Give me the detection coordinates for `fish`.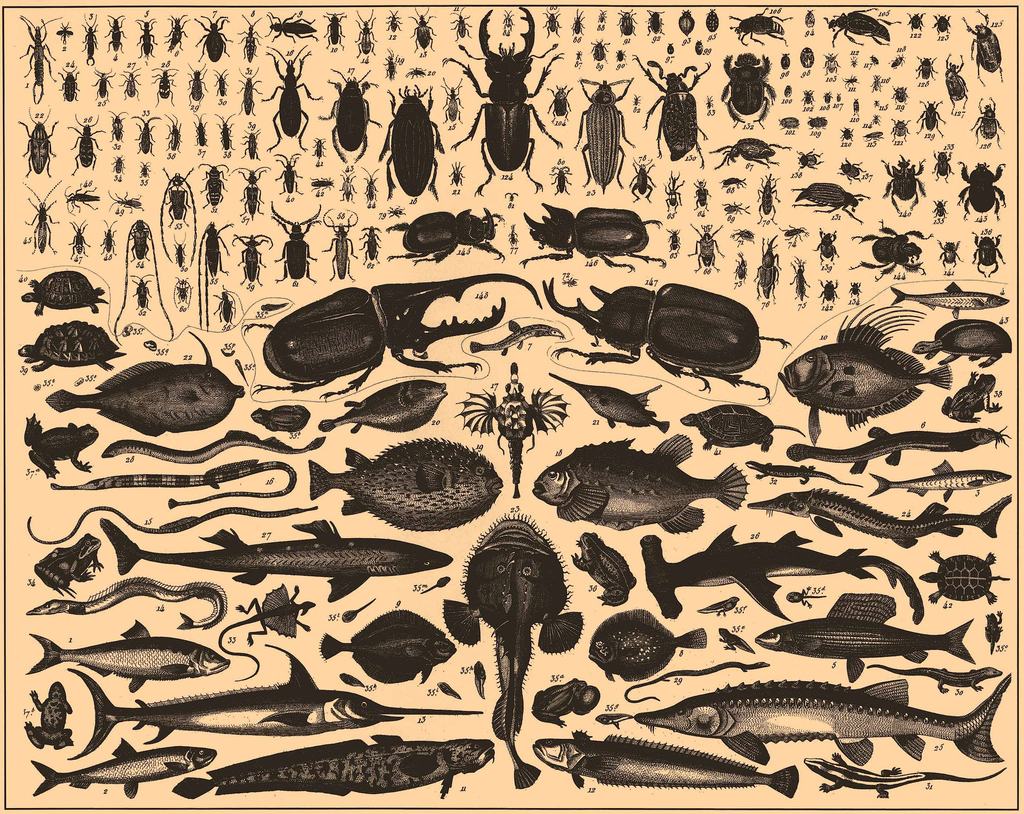
866, 459, 1012, 502.
